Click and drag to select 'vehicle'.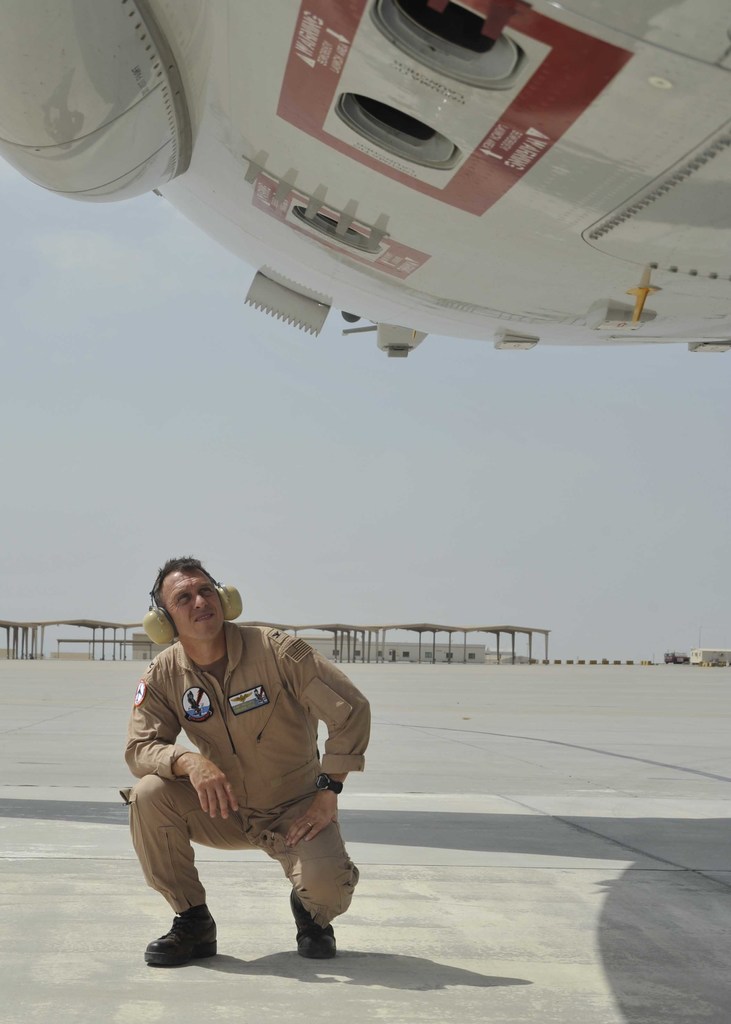
Selection: 663 648 686 668.
